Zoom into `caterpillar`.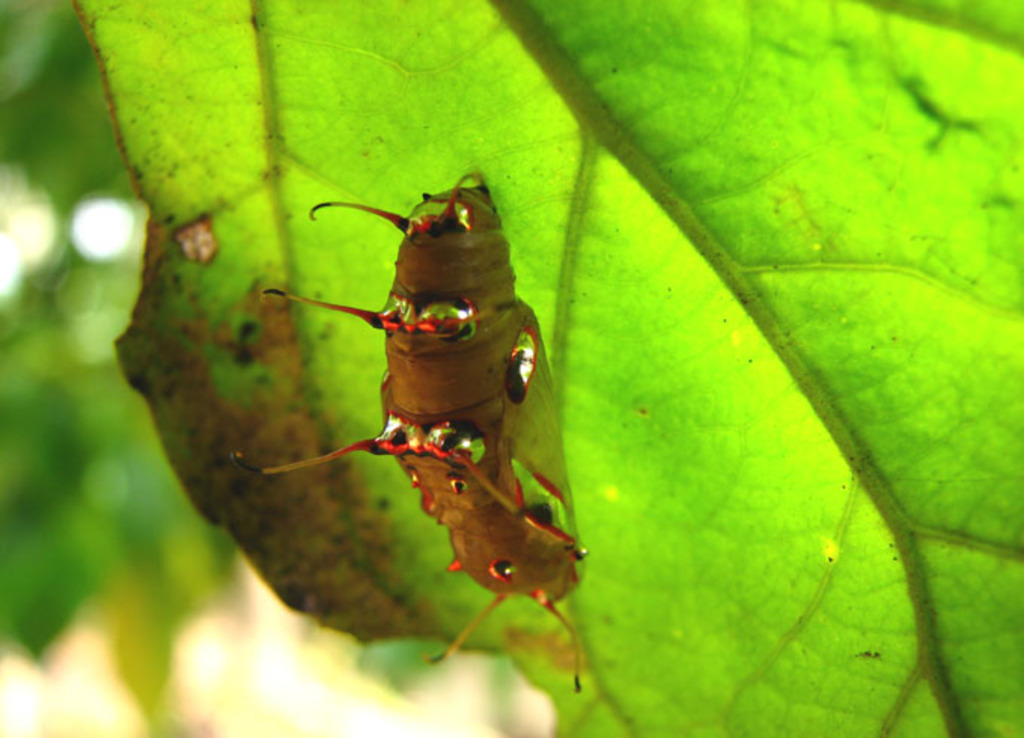
Zoom target: box(229, 176, 593, 694).
